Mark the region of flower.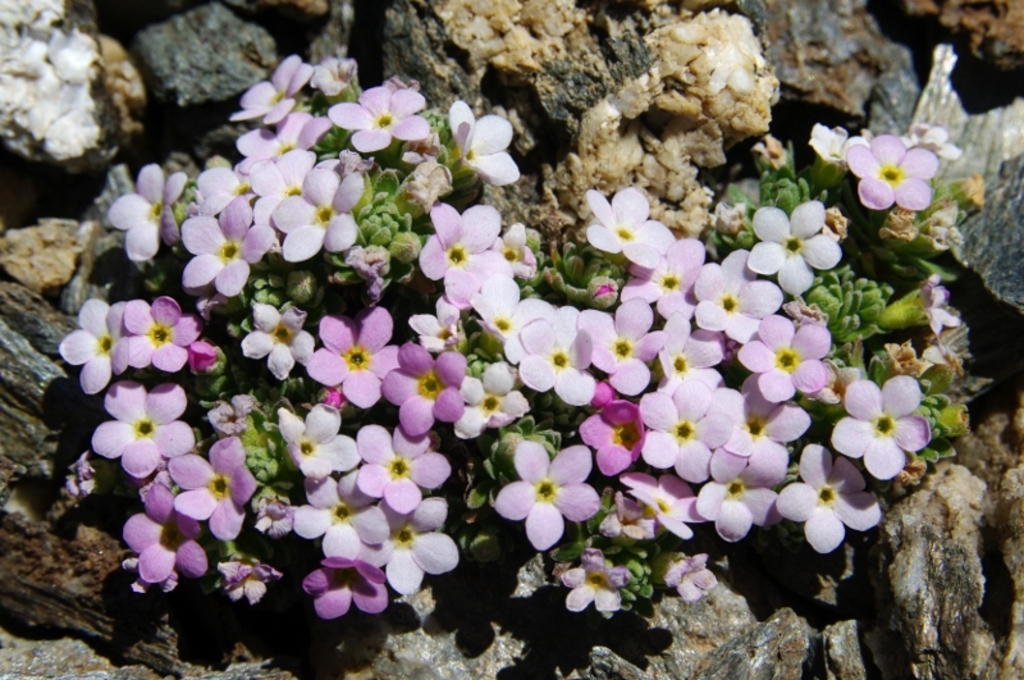
Region: 576/297/672/400.
